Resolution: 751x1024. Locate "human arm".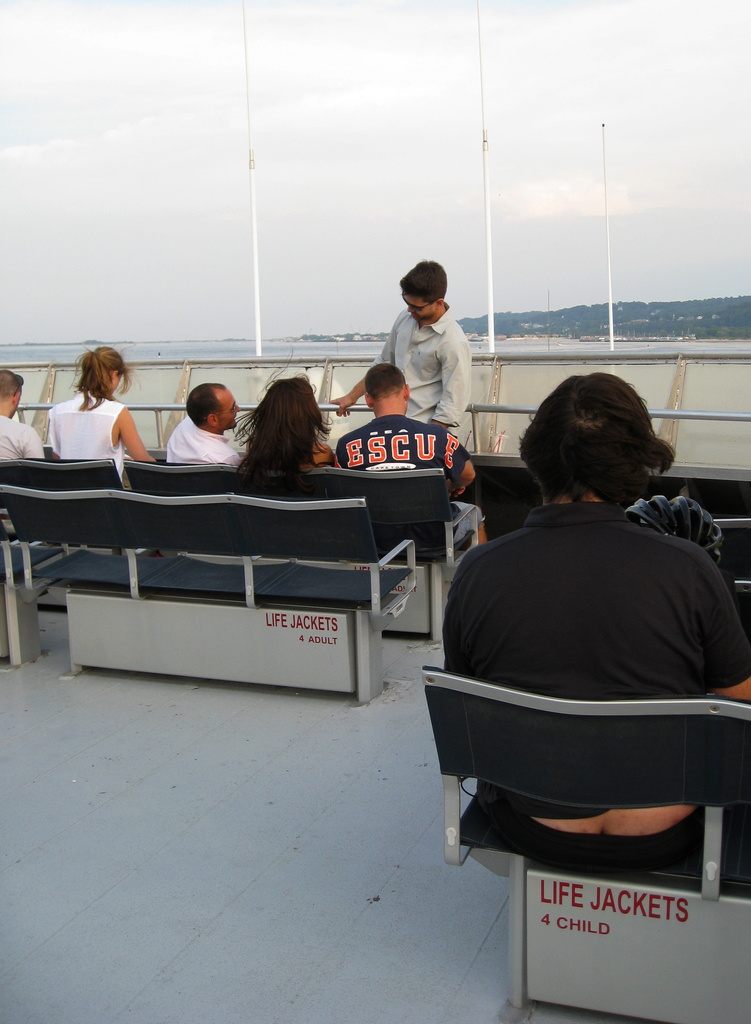
20, 433, 46, 461.
